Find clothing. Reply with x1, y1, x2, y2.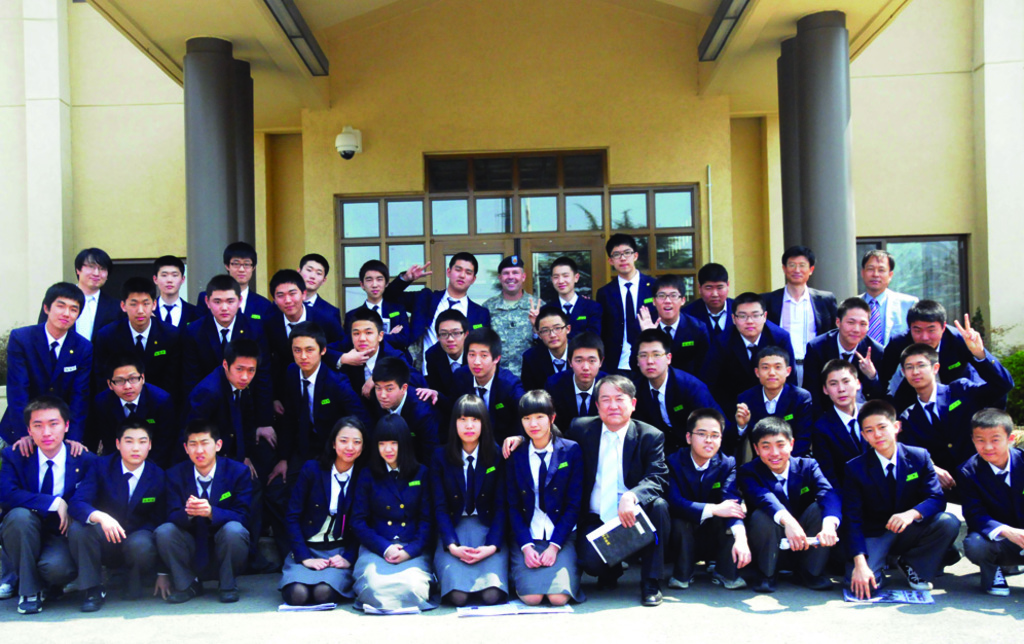
856, 292, 923, 351.
